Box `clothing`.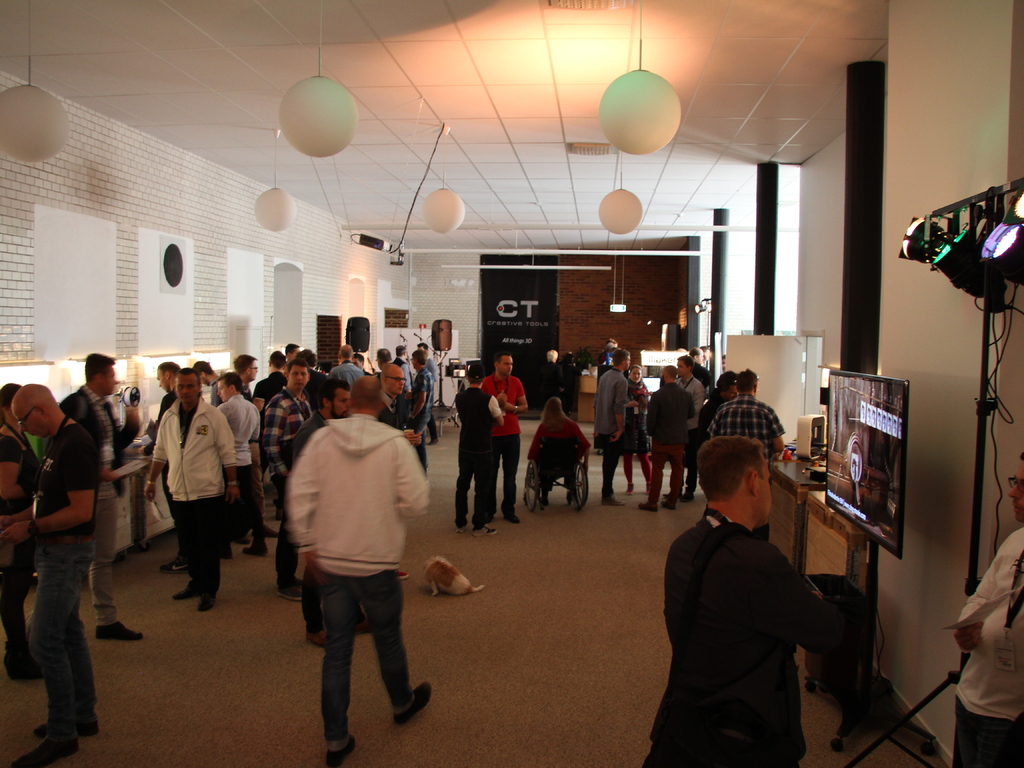
x1=0, y1=421, x2=40, y2=662.
